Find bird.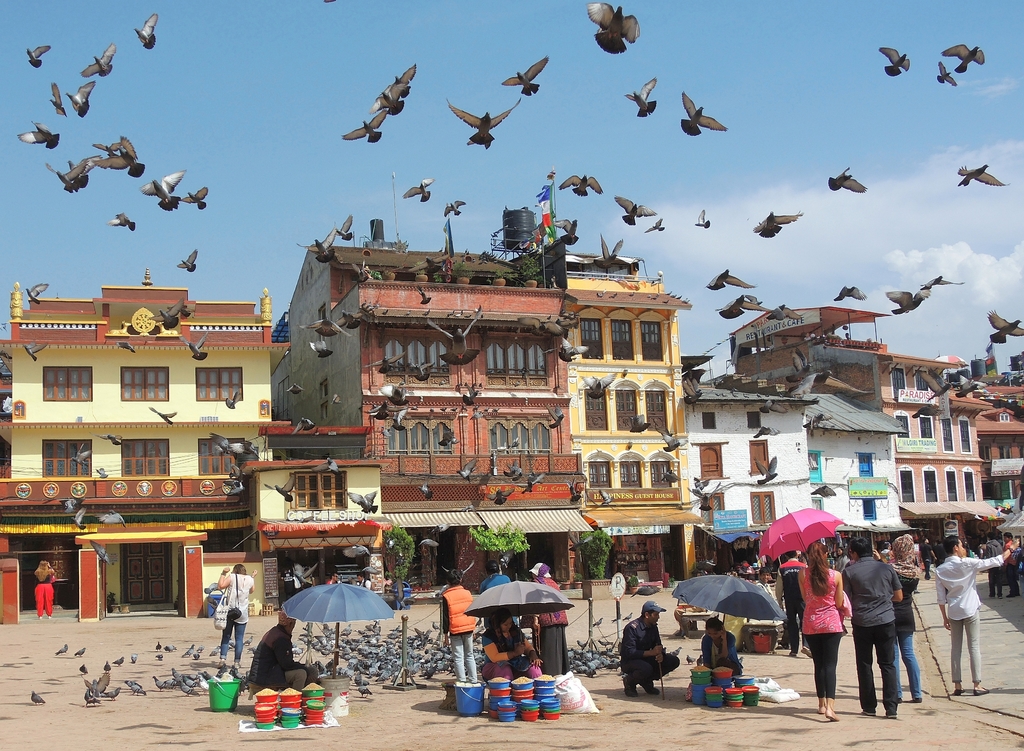
(55,497,88,513).
